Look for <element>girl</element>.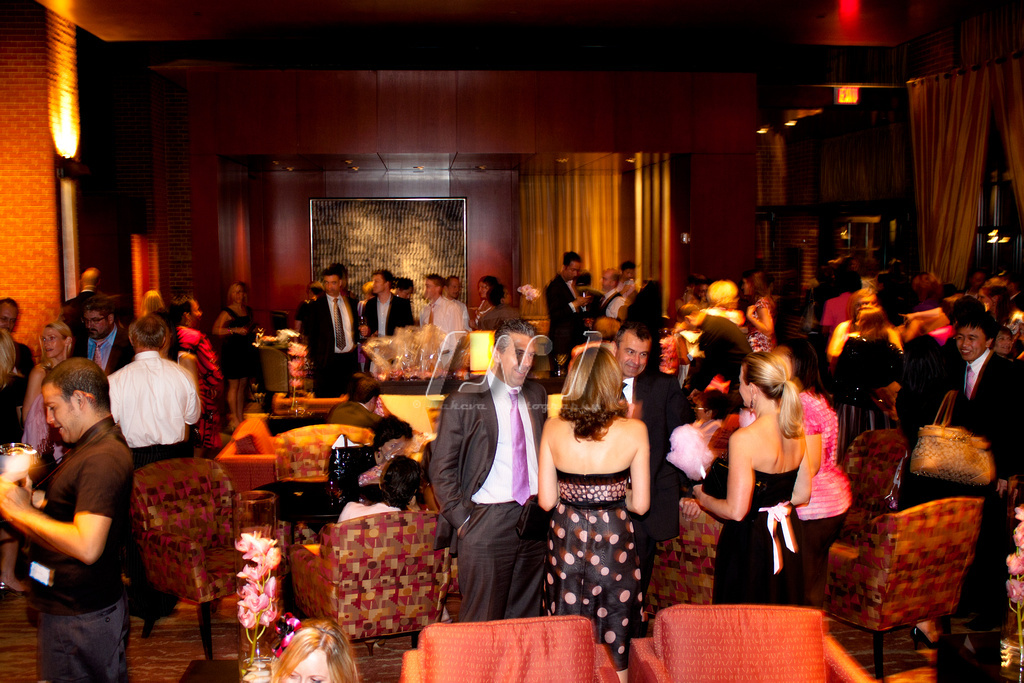
Found: 34/316/79/379.
